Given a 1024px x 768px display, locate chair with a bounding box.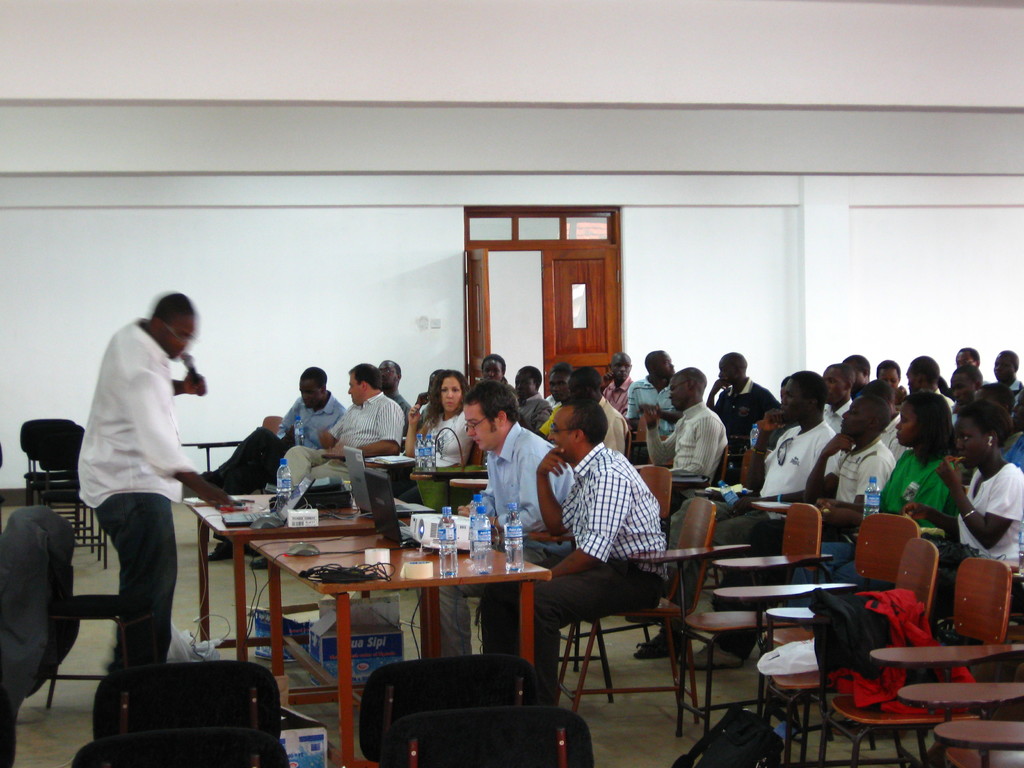
Located: box=[710, 513, 920, 767].
